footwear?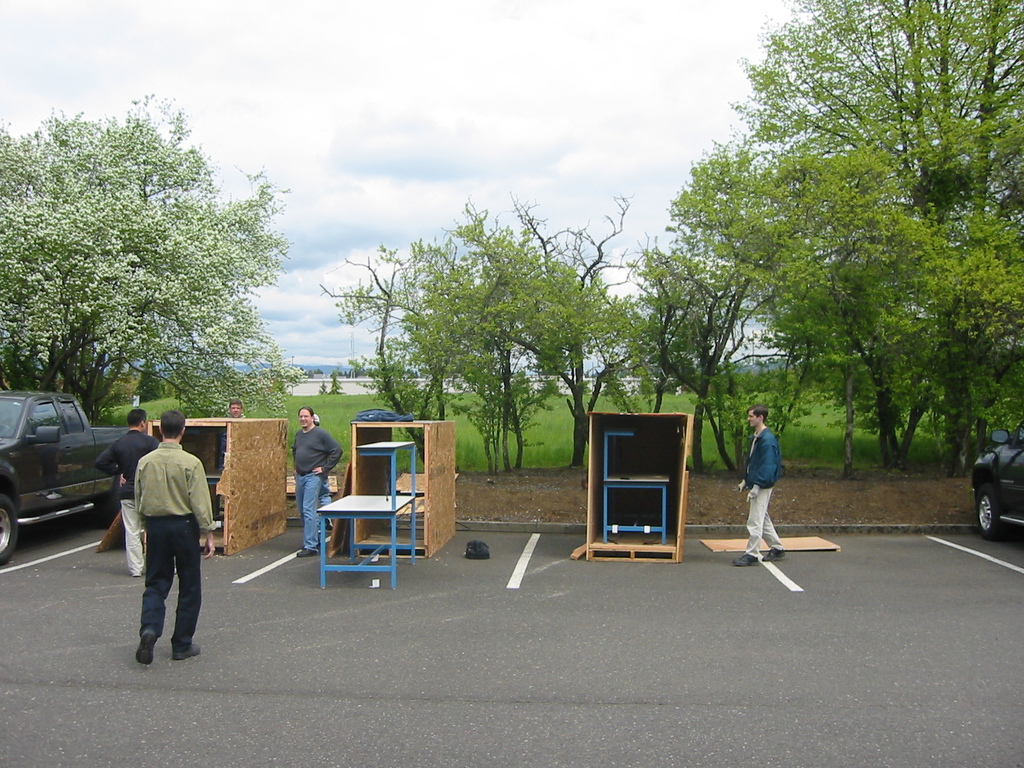
bbox(292, 547, 314, 557)
